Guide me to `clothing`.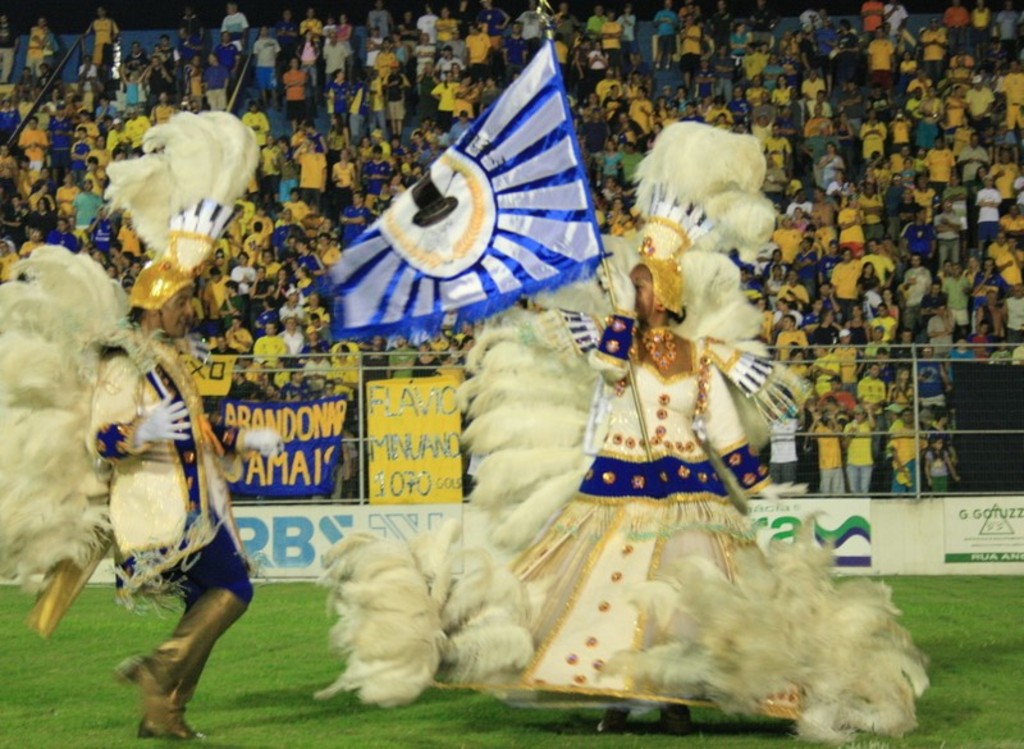
Guidance: left=902, top=86, right=919, bottom=125.
